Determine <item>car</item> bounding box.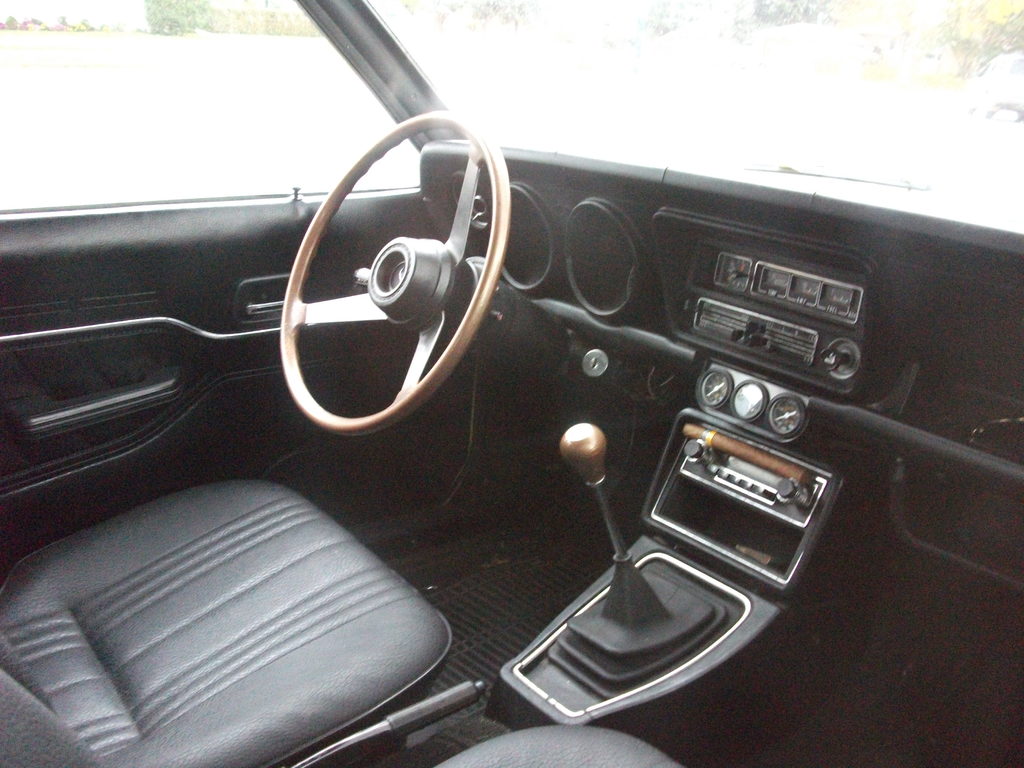
Determined: region(0, 0, 1023, 767).
